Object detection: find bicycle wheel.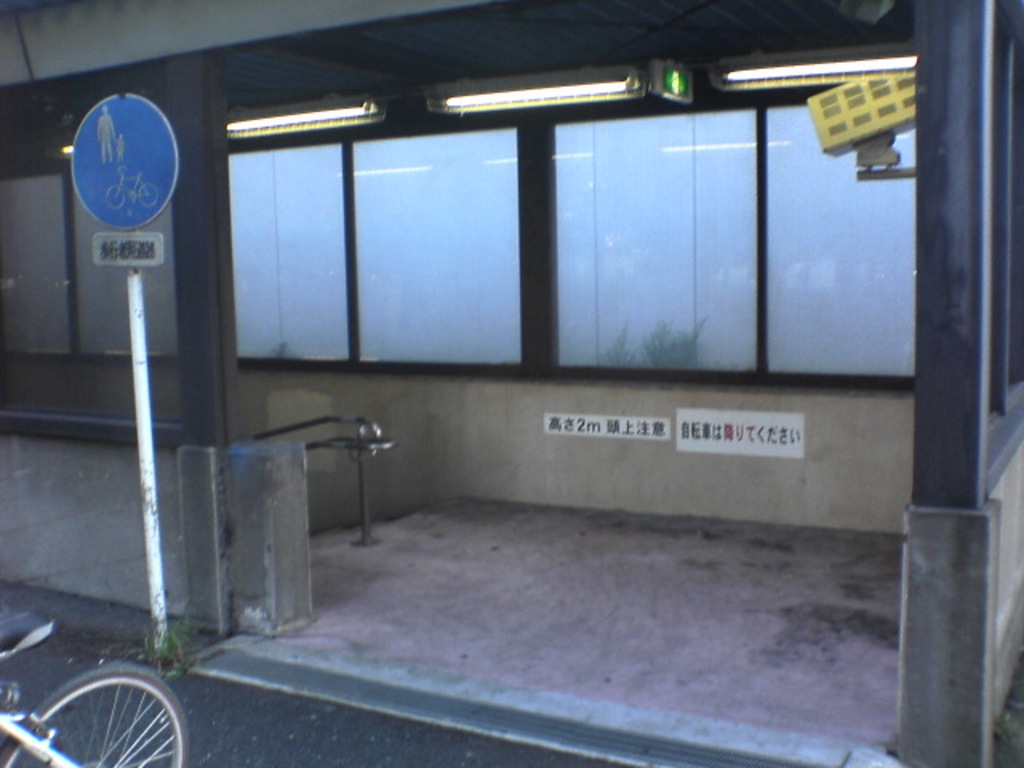
Rect(27, 651, 181, 767).
